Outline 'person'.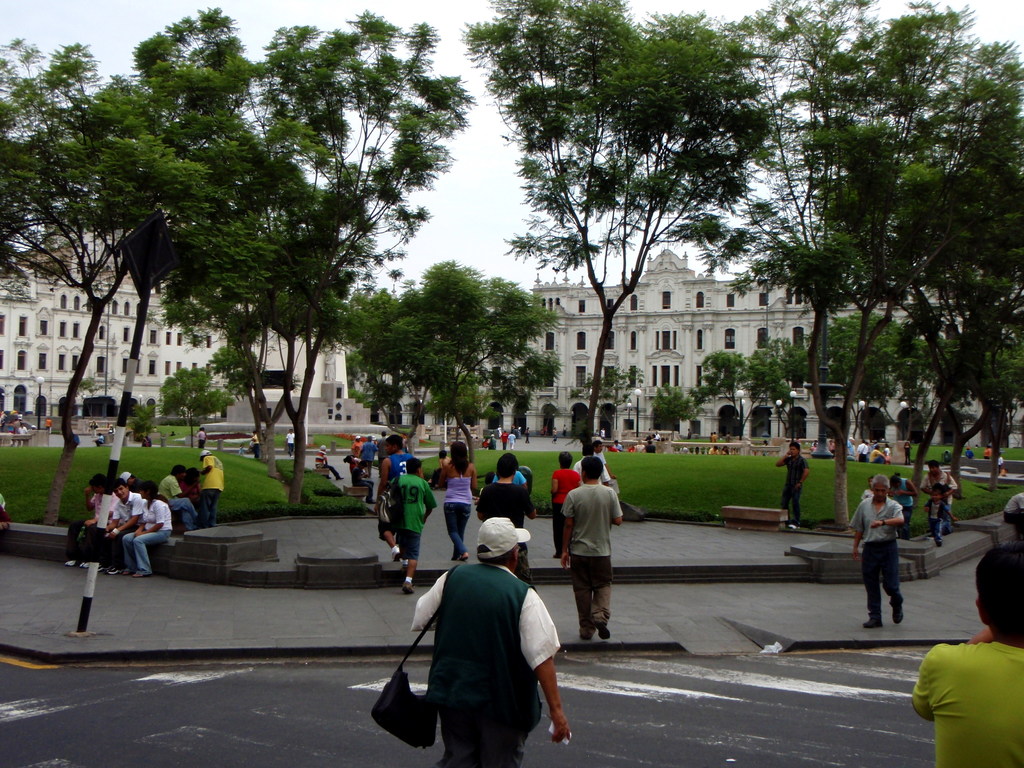
Outline: box=[904, 439, 913, 463].
